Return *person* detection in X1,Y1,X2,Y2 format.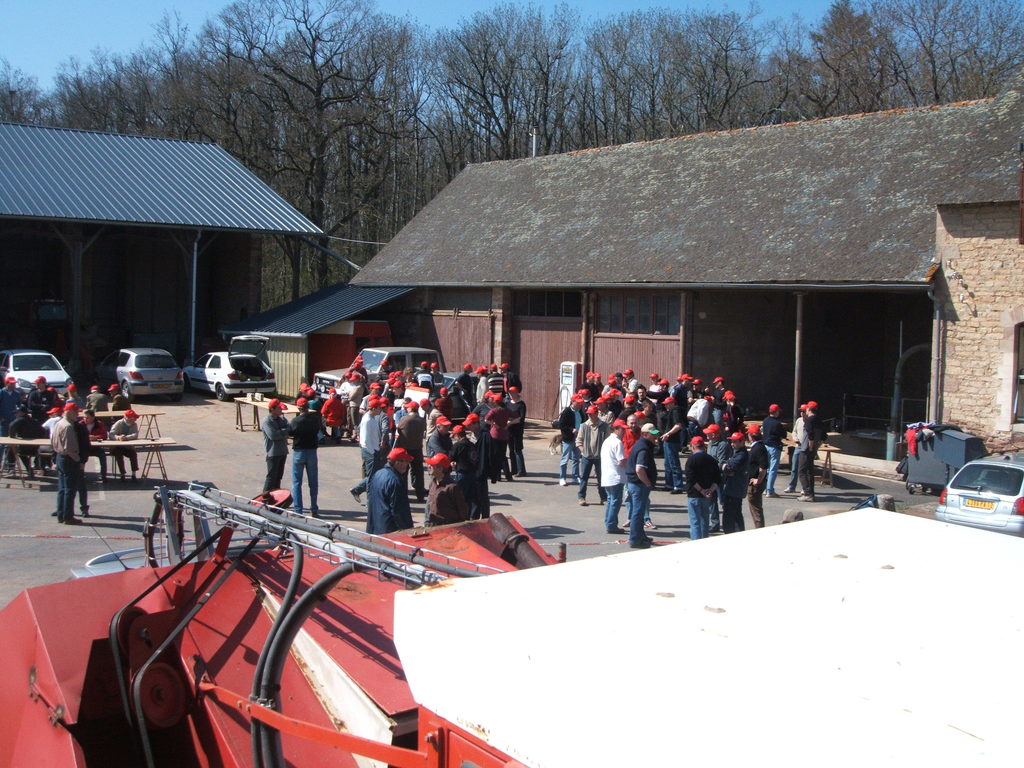
259,399,291,493.
